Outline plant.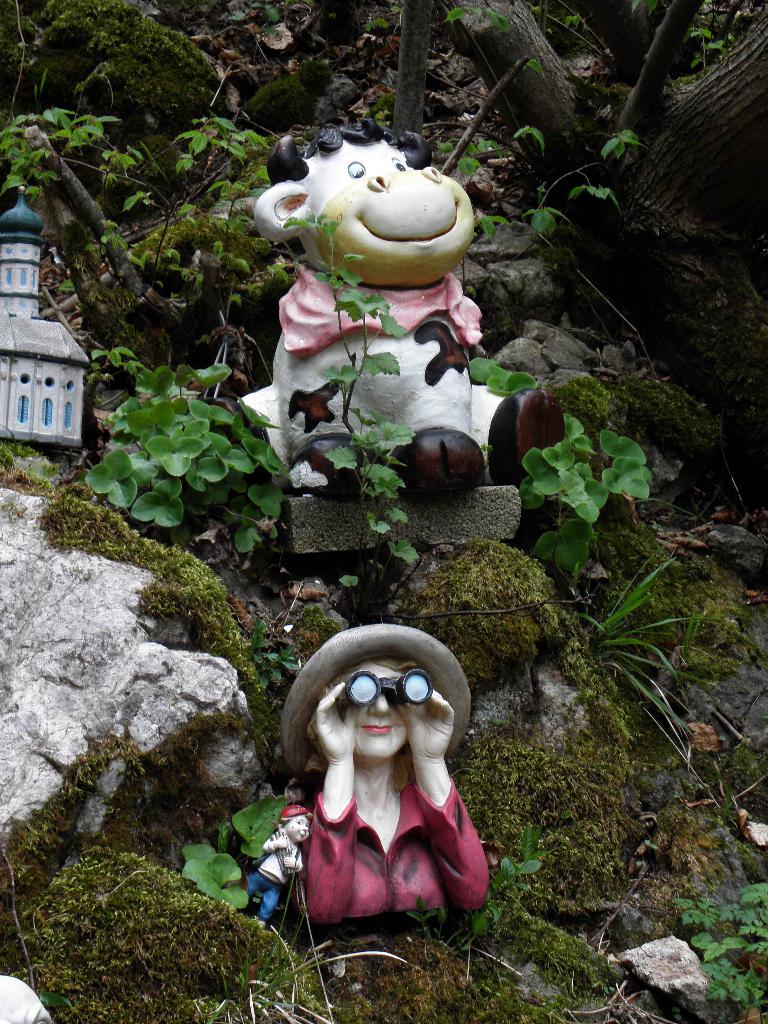
Outline: left=518, top=408, right=652, bottom=575.
